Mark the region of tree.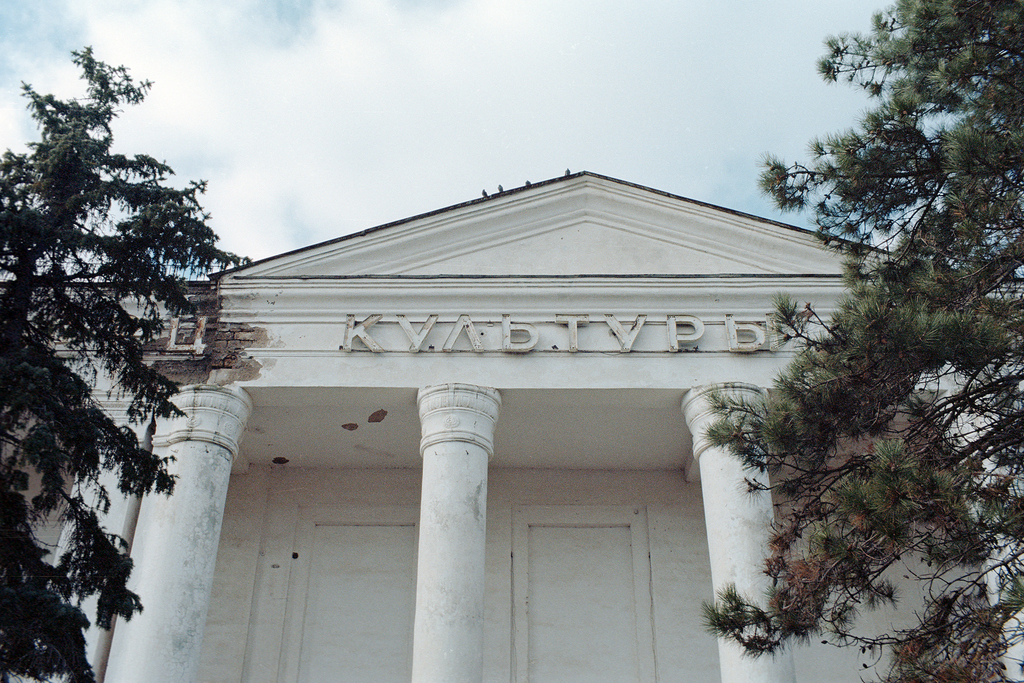
Region: 10:35:225:644.
